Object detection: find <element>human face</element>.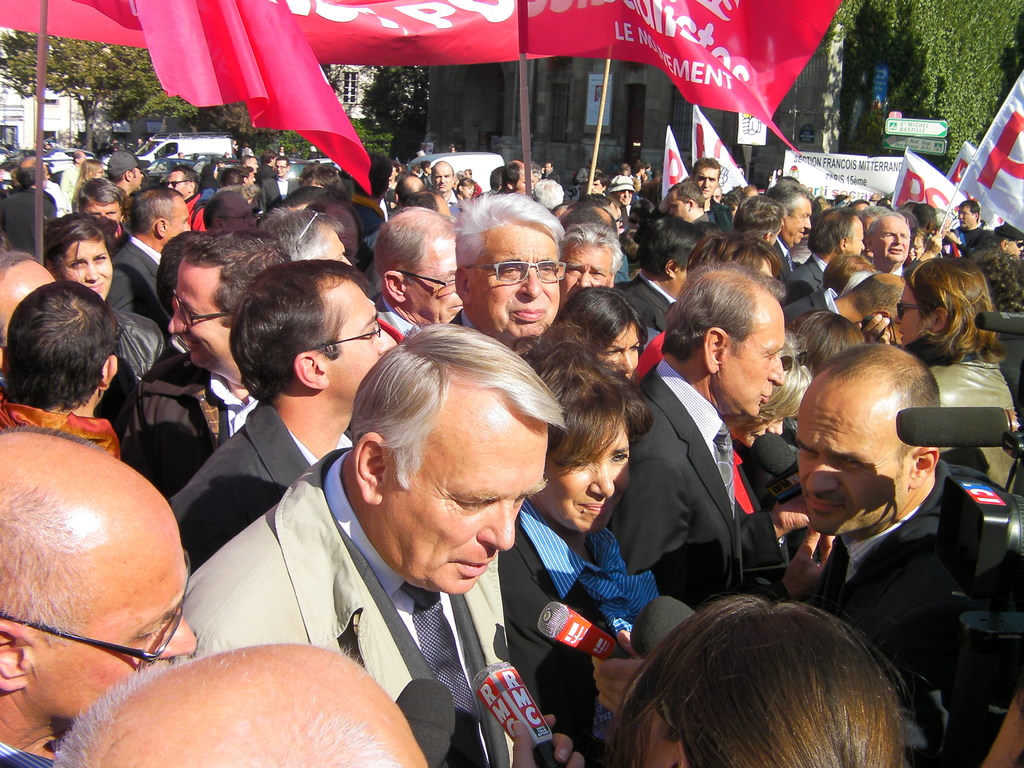
{"left": 234, "top": 150, "right": 287, "bottom": 178}.
